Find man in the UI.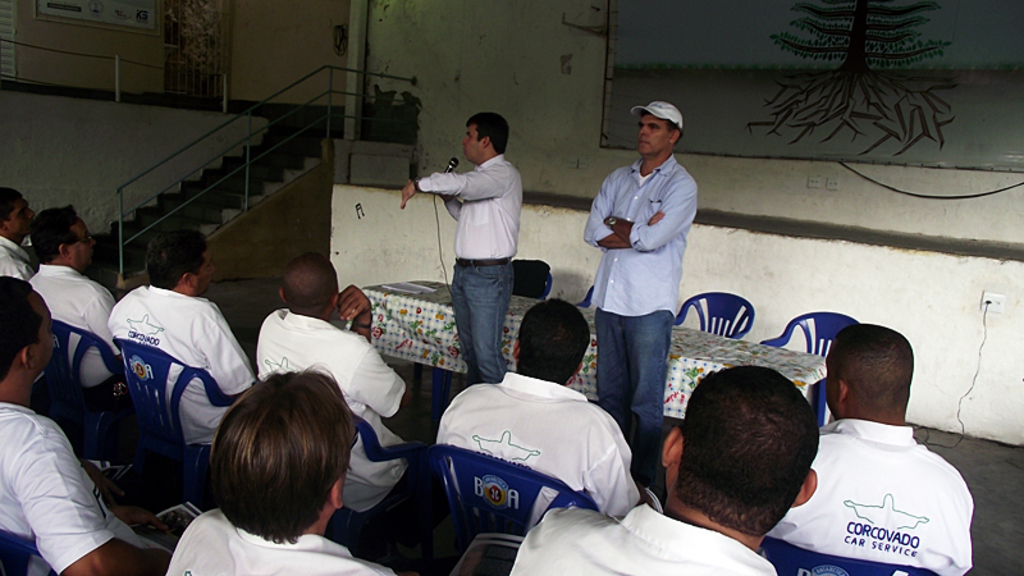
UI element at {"left": 28, "top": 200, "right": 138, "bottom": 407}.
